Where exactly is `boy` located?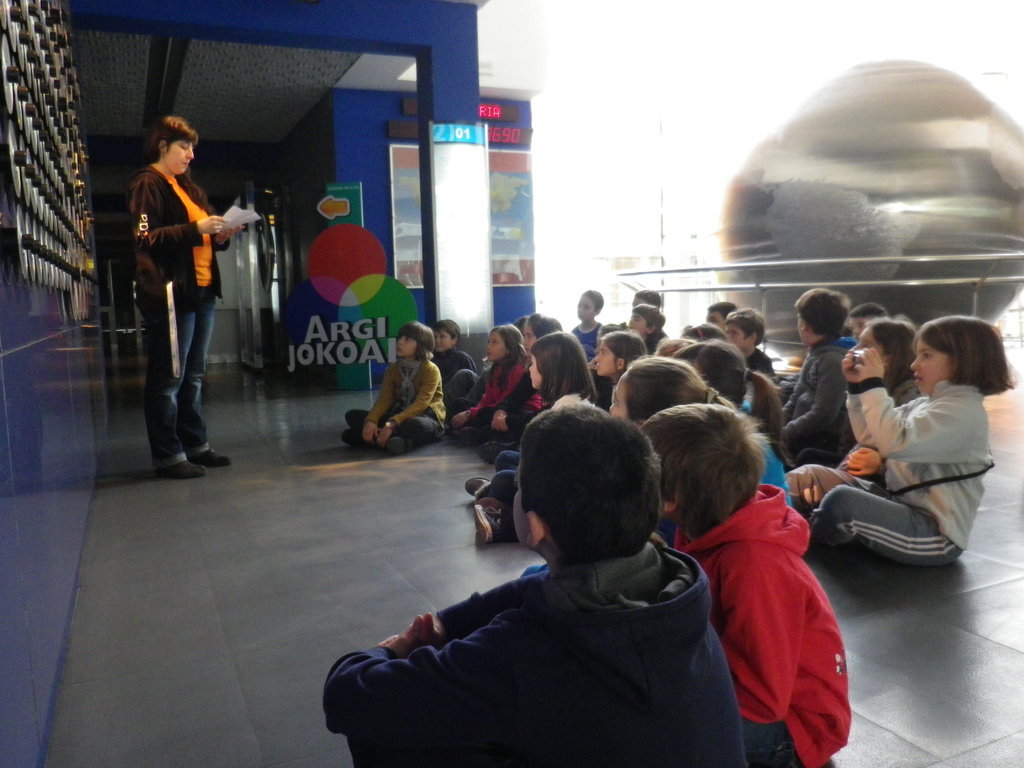
Its bounding box is box=[722, 308, 777, 412].
